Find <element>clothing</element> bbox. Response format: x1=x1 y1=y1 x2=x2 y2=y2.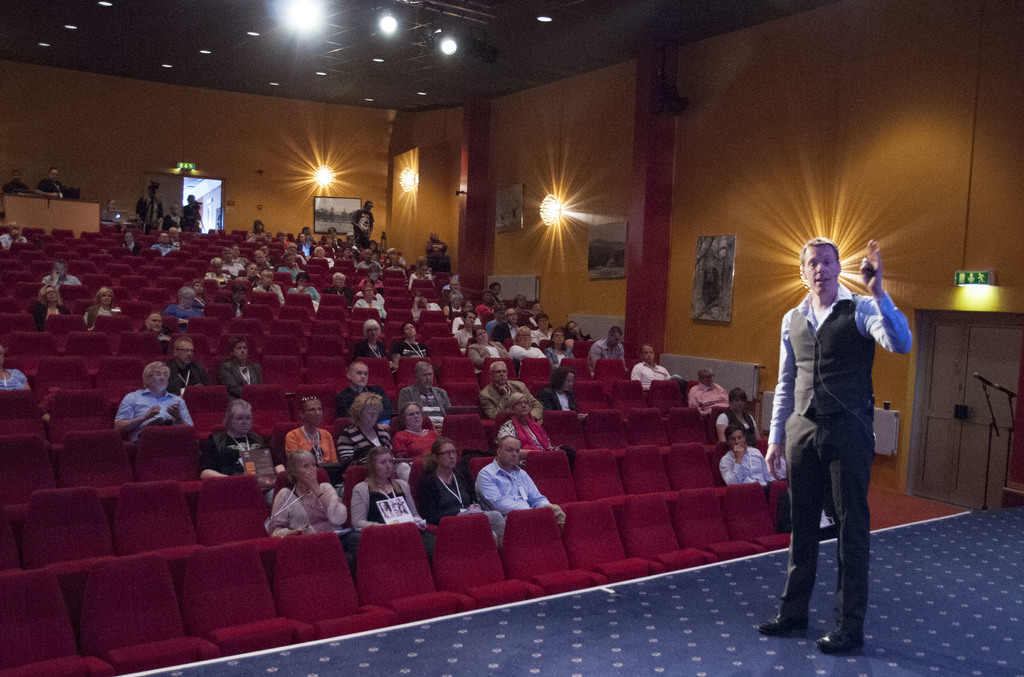
x1=712 y1=406 x2=759 y2=441.
